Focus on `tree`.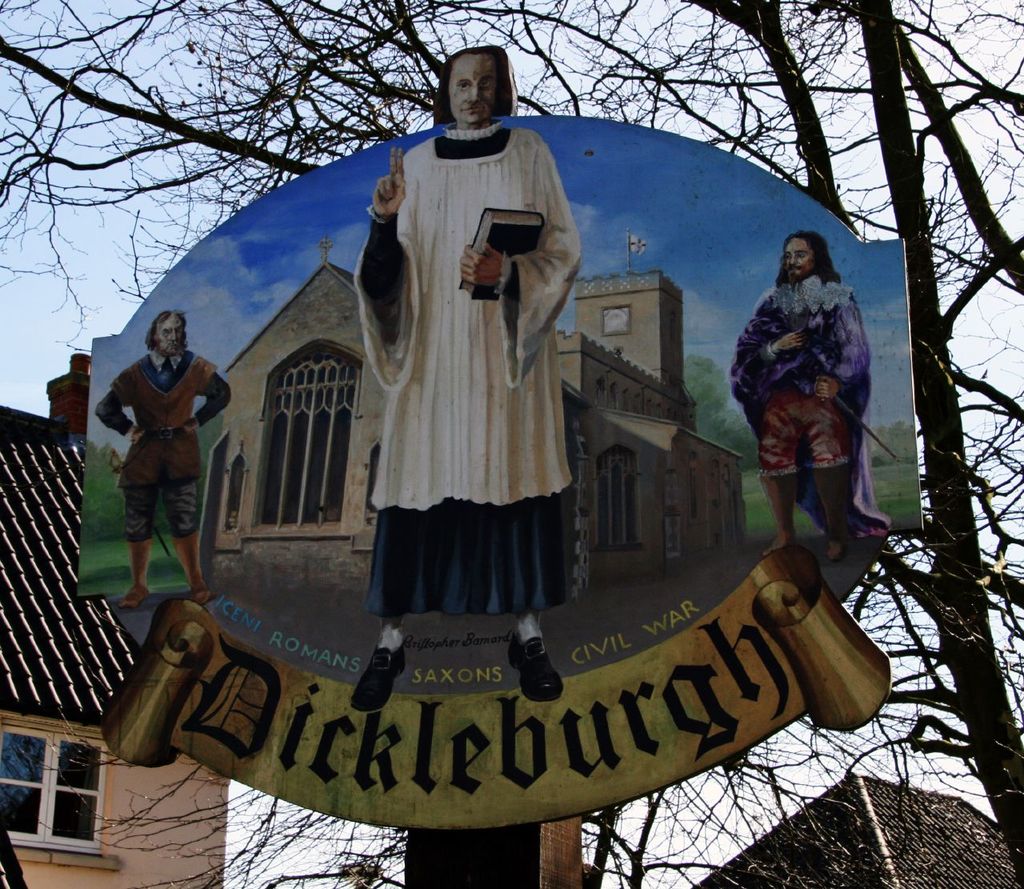
Focused at l=84, t=409, r=219, b=544.
